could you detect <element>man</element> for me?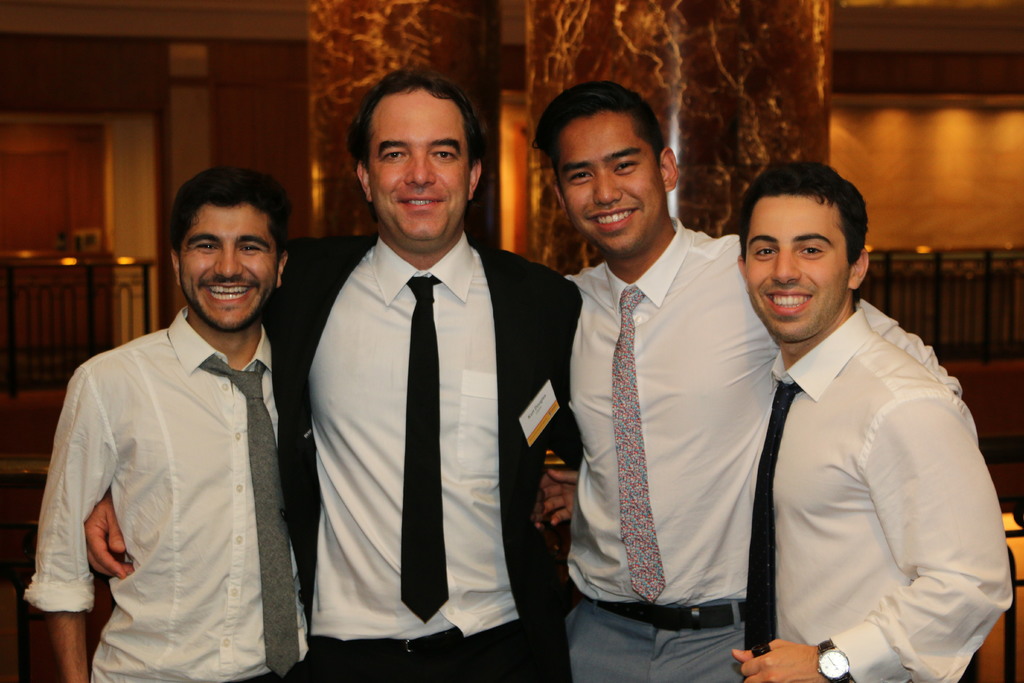
Detection result: x1=563, y1=79, x2=964, y2=682.
